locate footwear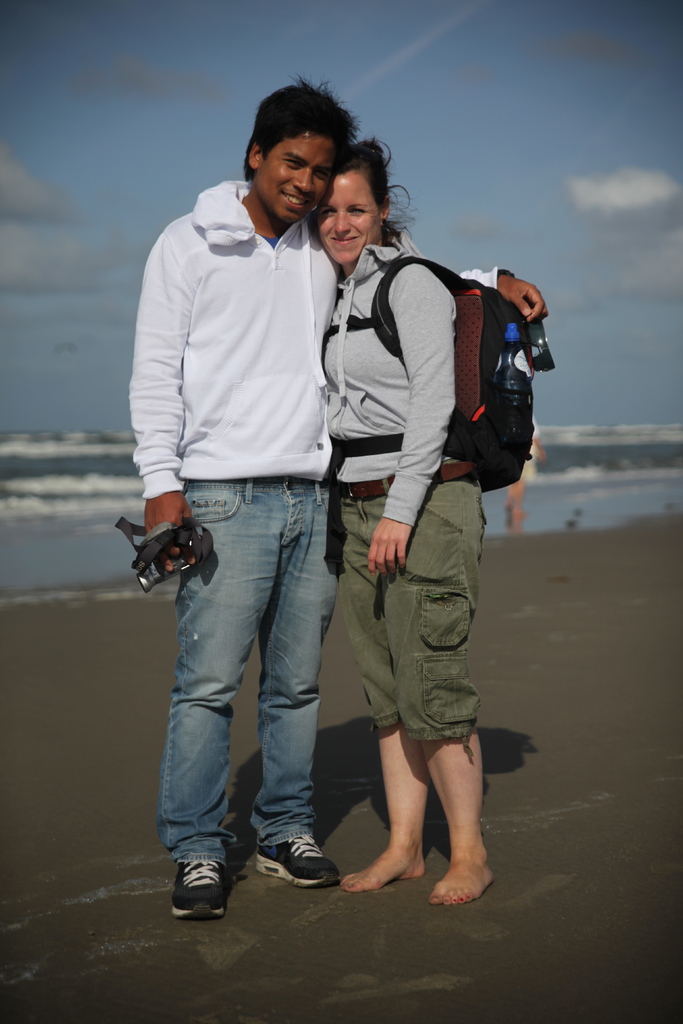
<bbox>248, 827, 344, 890</bbox>
